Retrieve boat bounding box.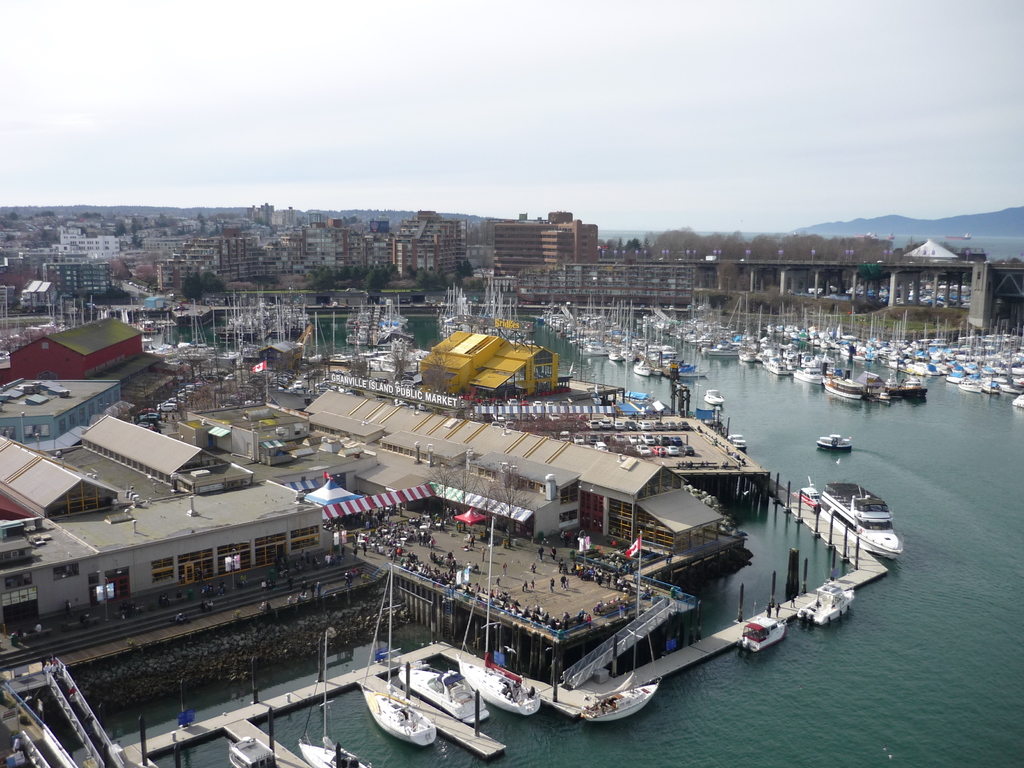
Bounding box: BBox(452, 509, 548, 714).
